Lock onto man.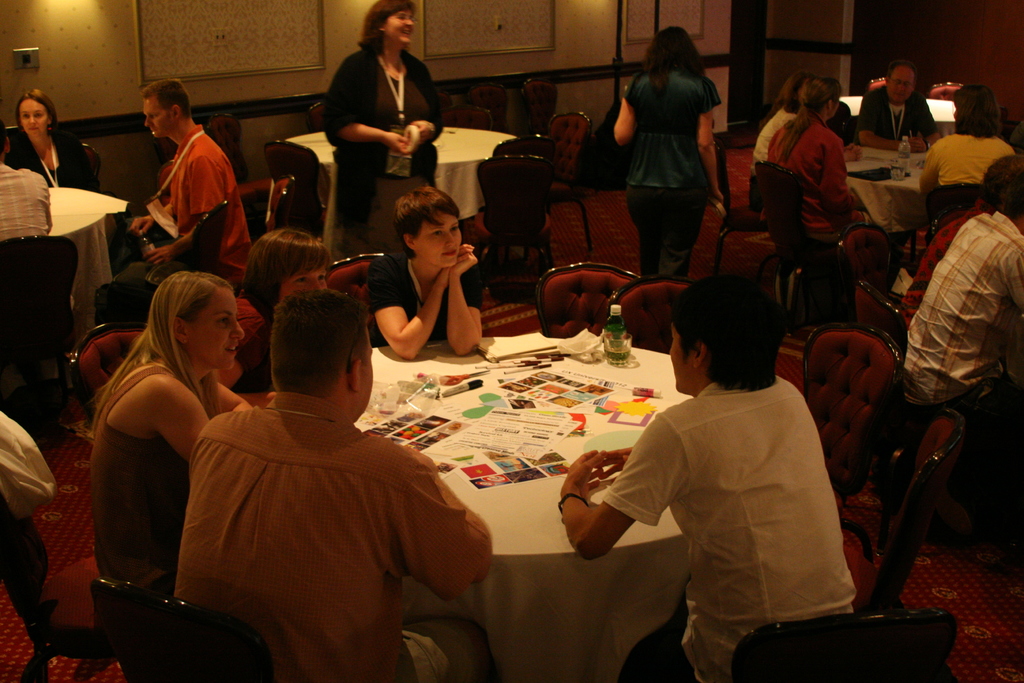
Locked: <bbox>0, 120, 54, 241</bbox>.
